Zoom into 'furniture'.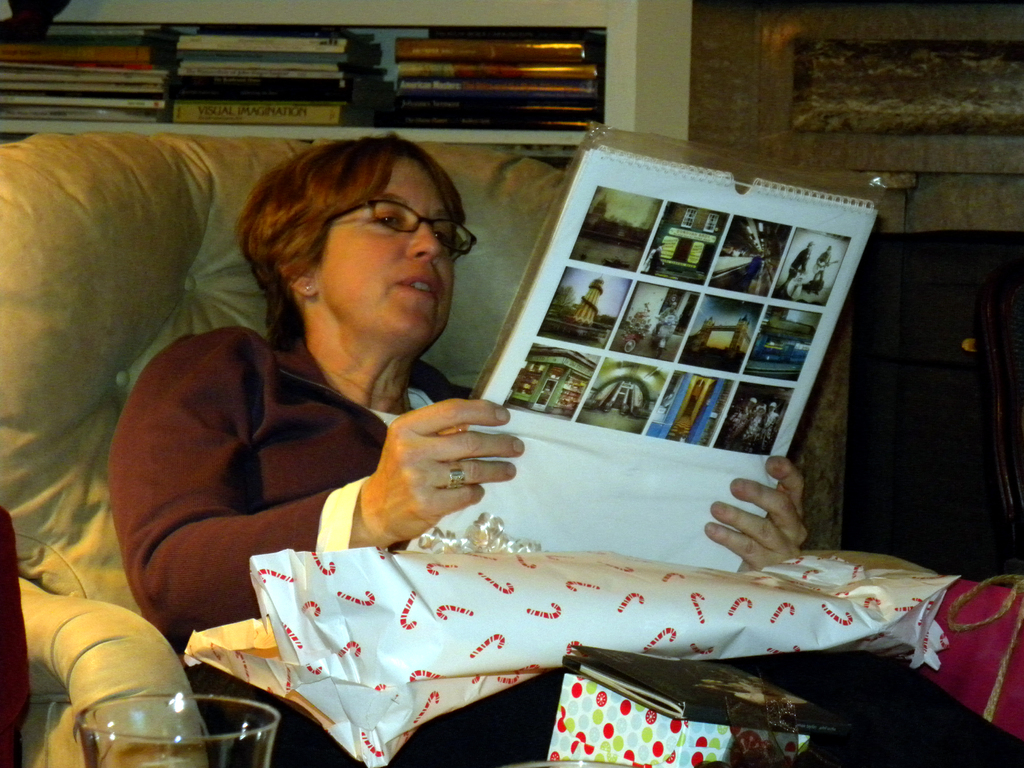
Zoom target: Rect(0, 128, 1023, 767).
